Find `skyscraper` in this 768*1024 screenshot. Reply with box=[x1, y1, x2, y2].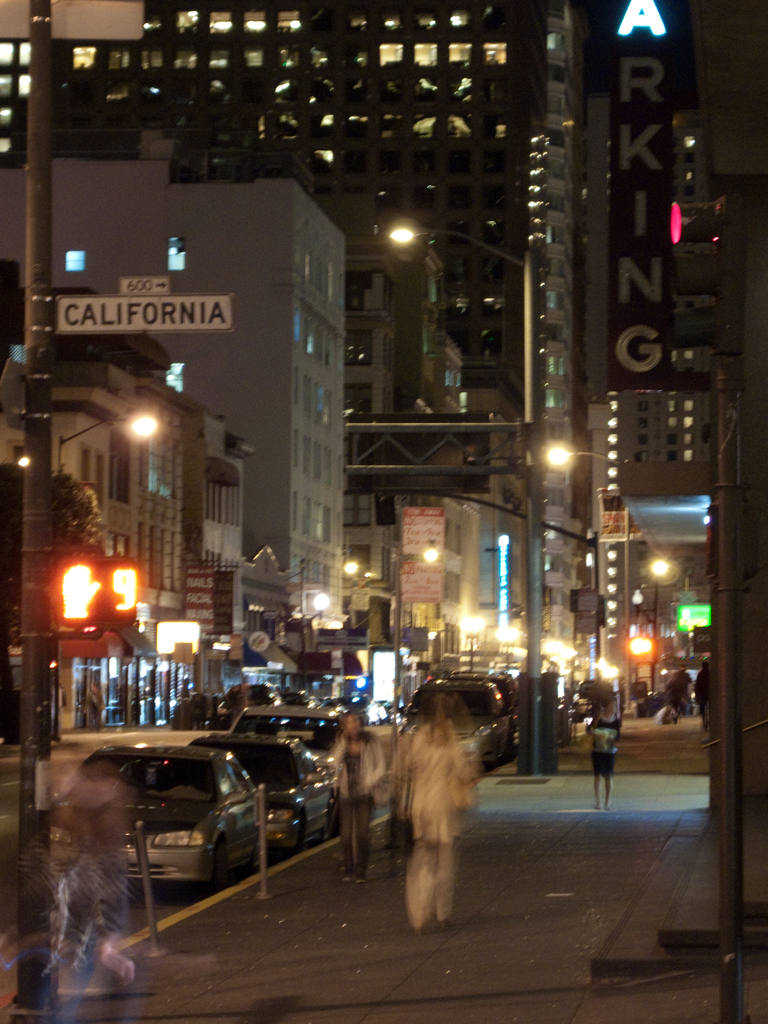
box=[570, 0, 767, 537].
